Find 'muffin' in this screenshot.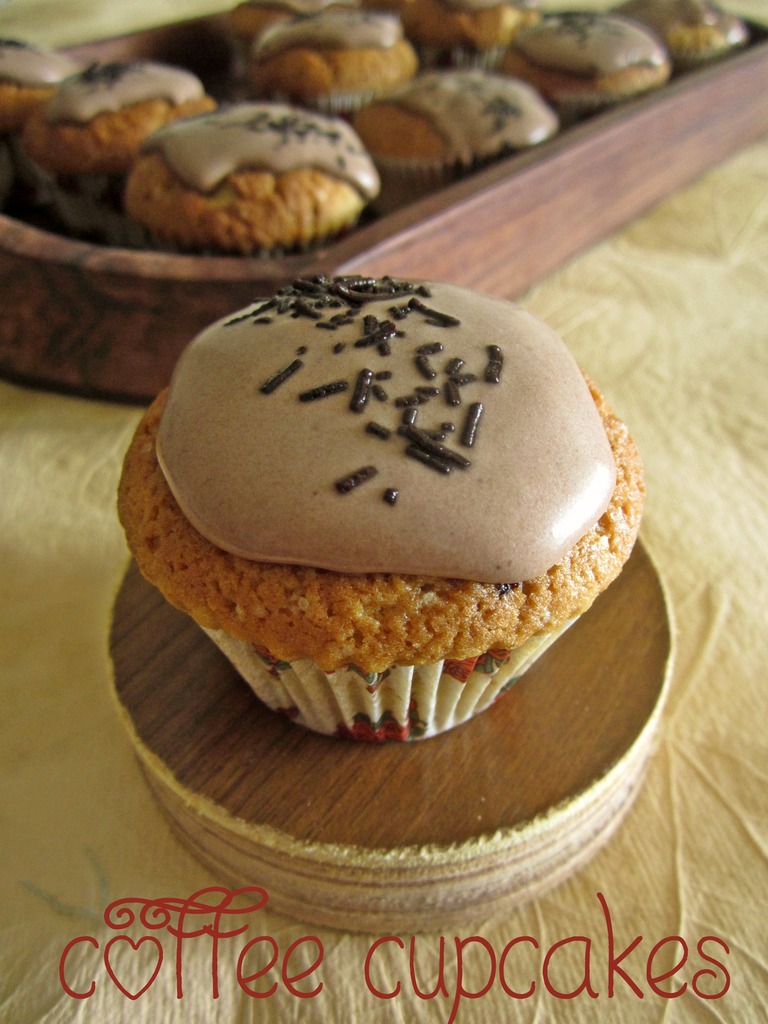
The bounding box for 'muffin' is 107,268,649,746.
